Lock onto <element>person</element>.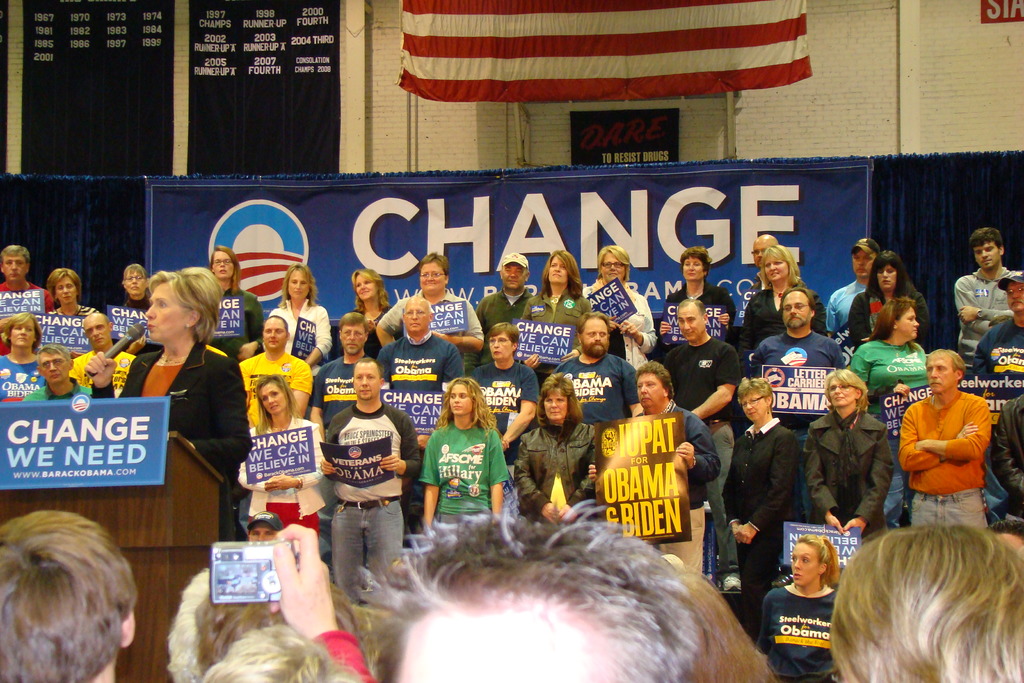
Locked: Rect(236, 315, 311, 436).
